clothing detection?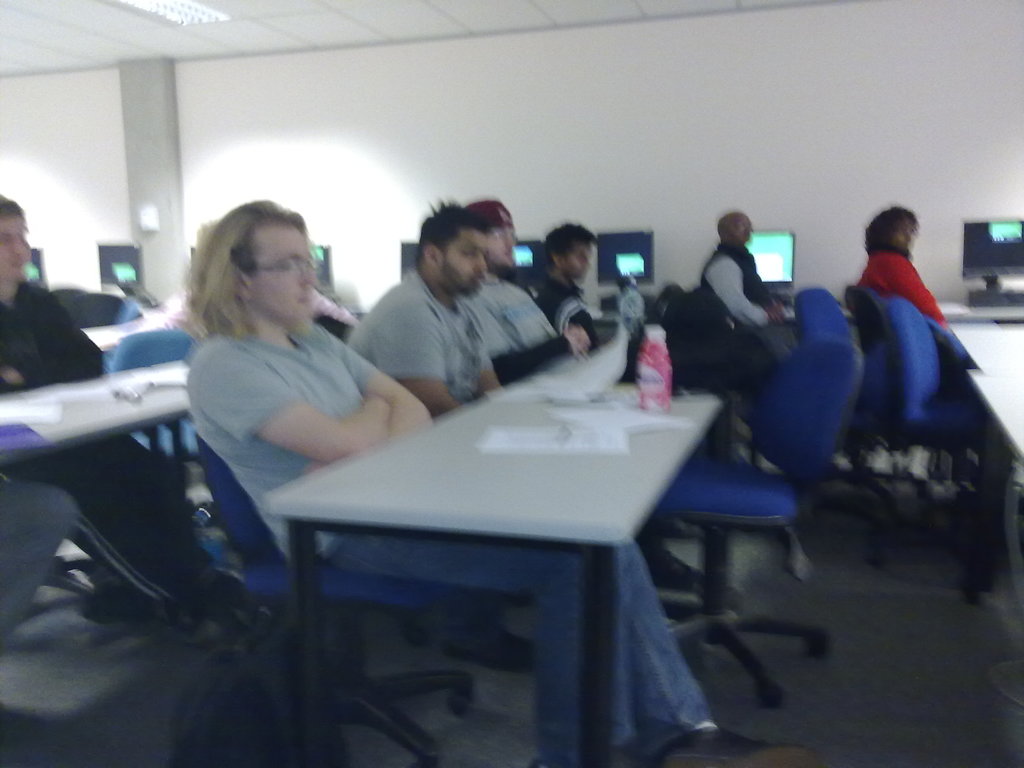
(0,484,81,634)
